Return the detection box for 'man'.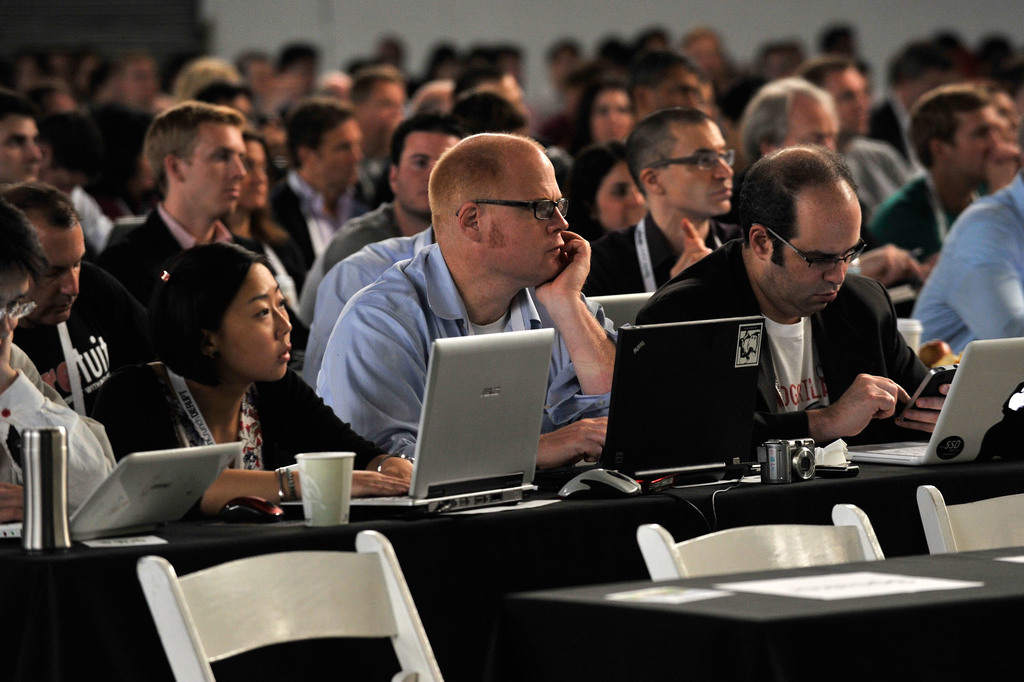
x1=588 y1=107 x2=745 y2=289.
